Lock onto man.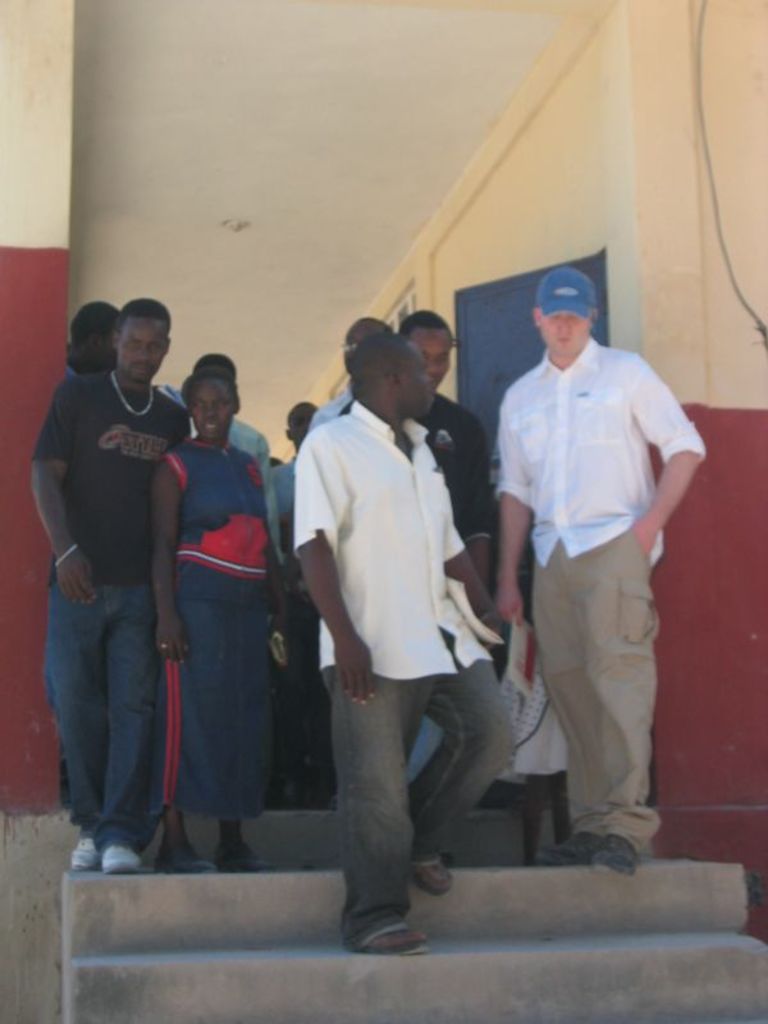
Locked: [173,349,297,539].
